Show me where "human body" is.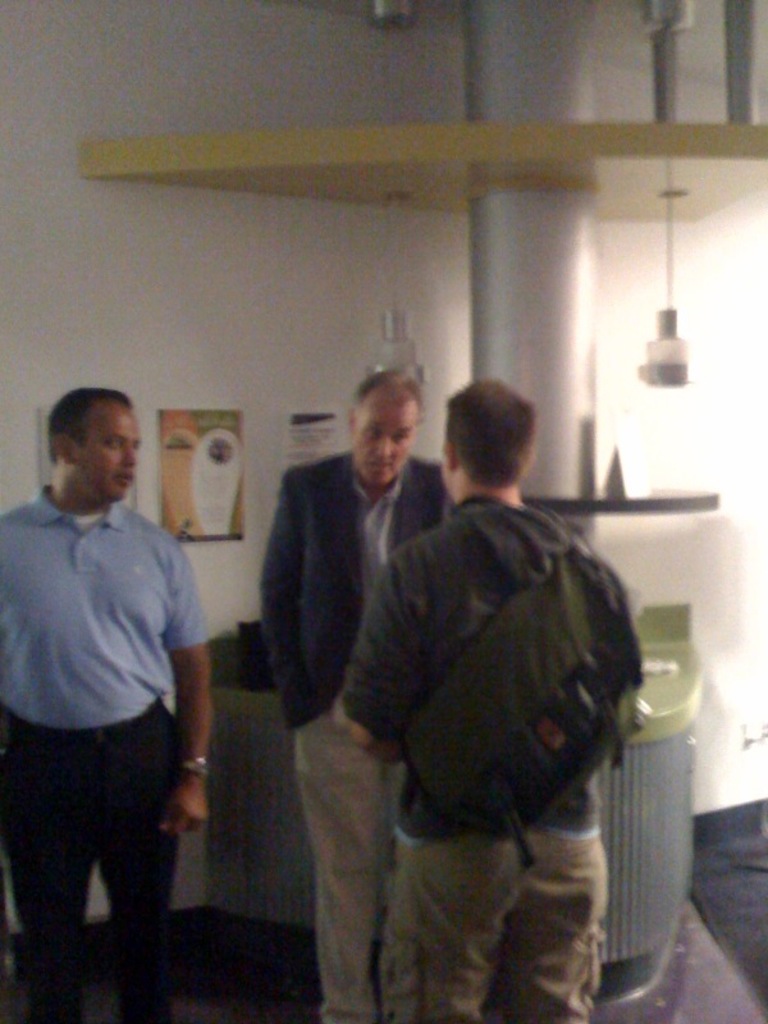
"human body" is at crop(260, 378, 430, 1014).
